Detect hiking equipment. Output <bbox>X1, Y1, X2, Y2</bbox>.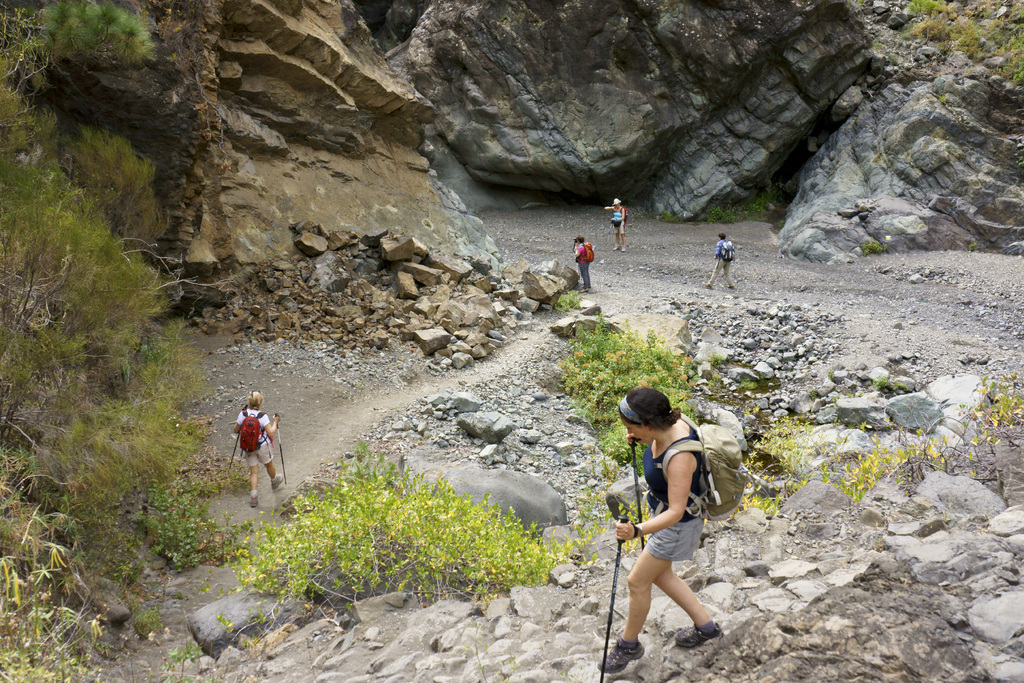
<bbox>719, 243, 738, 264</bbox>.
